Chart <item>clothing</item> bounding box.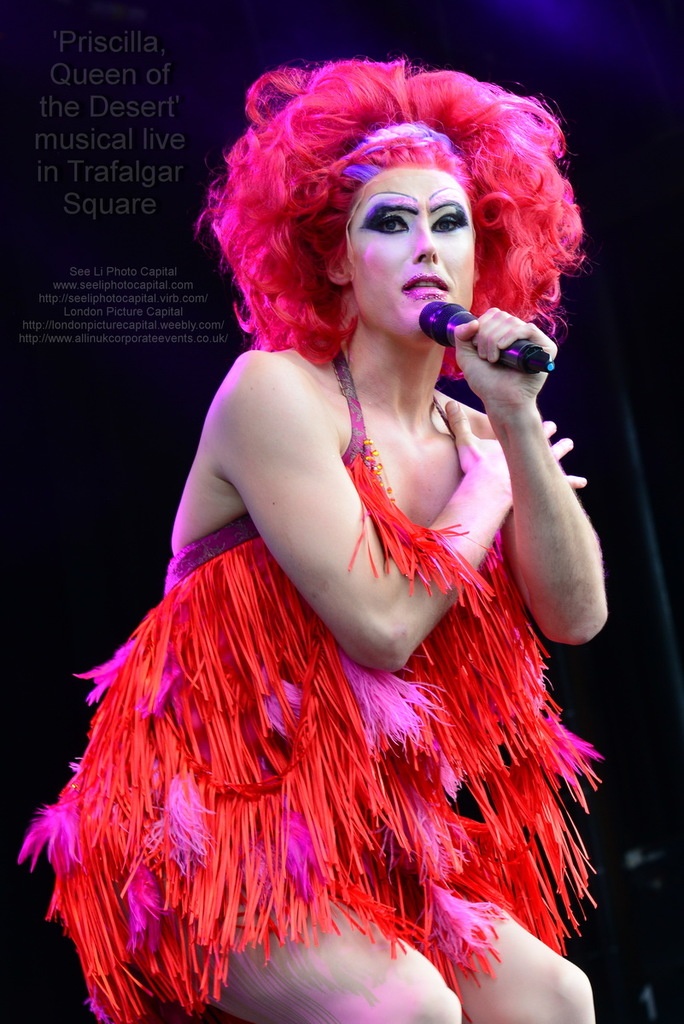
Charted: detection(11, 350, 600, 1023).
